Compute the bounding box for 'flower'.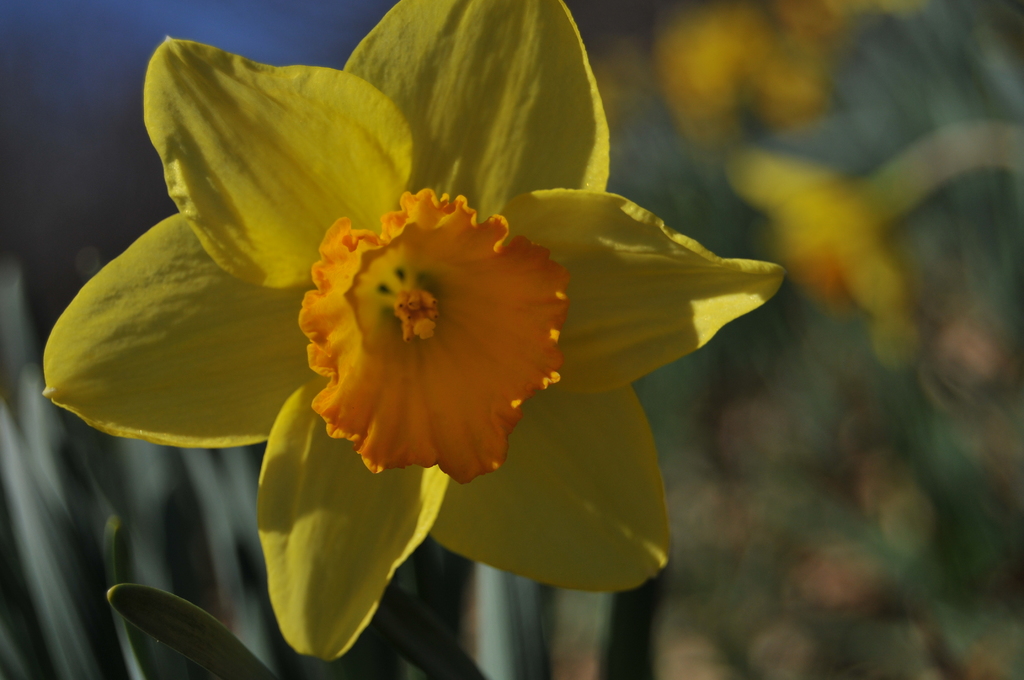
x1=733 y1=159 x2=913 y2=364.
